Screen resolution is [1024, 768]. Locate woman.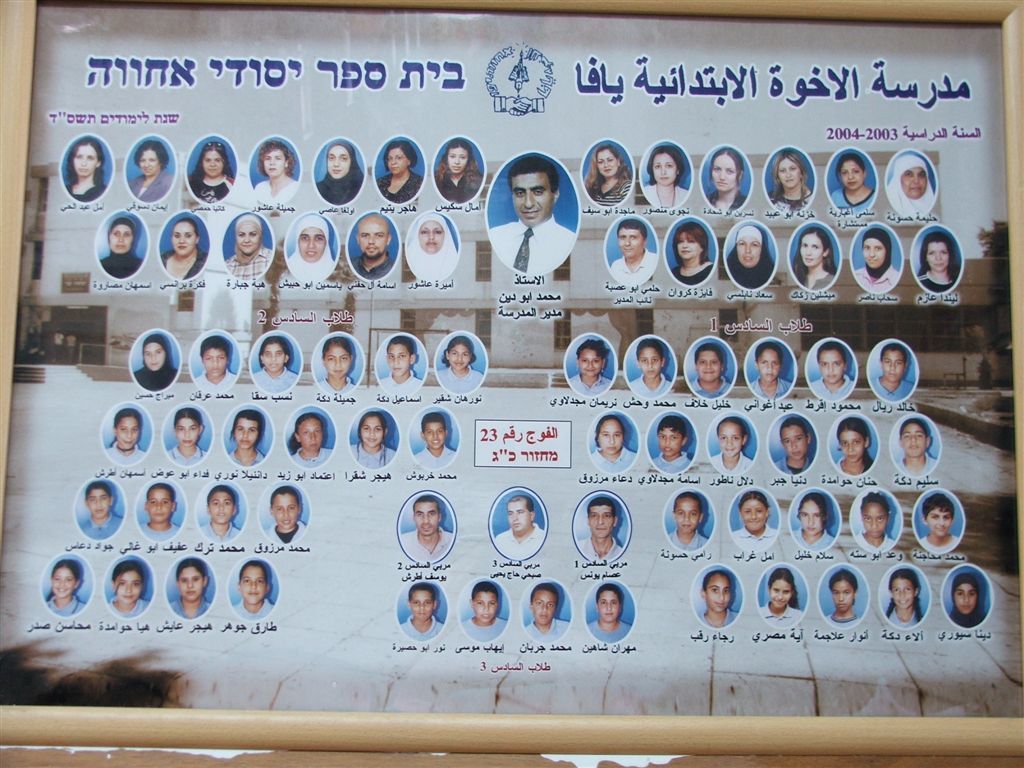
l=772, t=152, r=814, b=214.
